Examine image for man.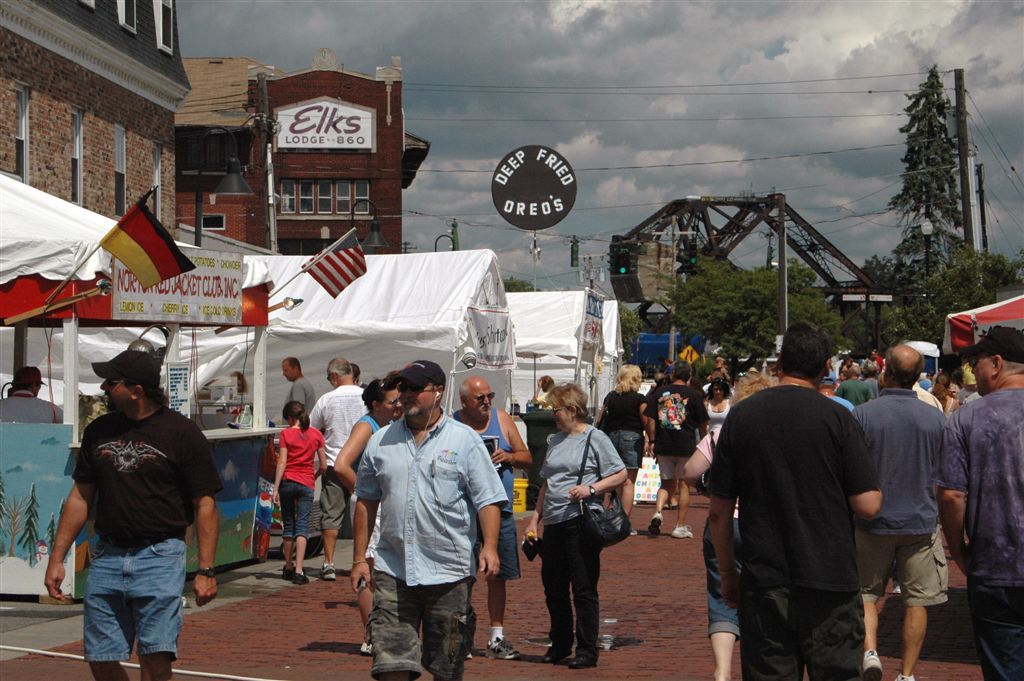
Examination result: pyautogui.locateOnScreen(306, 359, 371, 583).
